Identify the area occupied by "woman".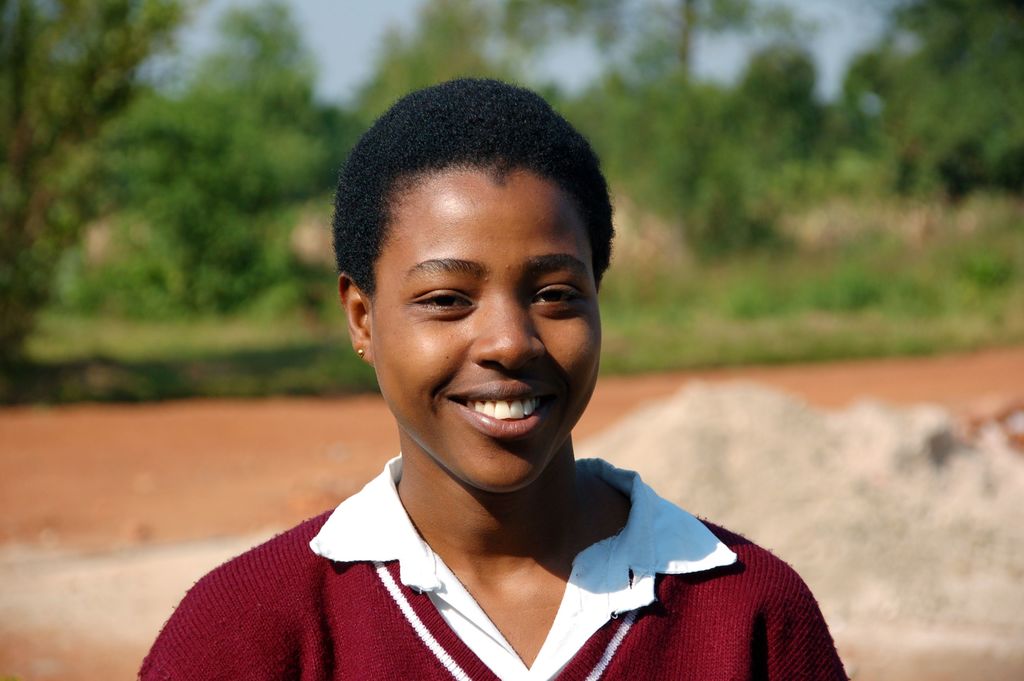
Area: [left=171, top=93, right=817, bottom=680].
